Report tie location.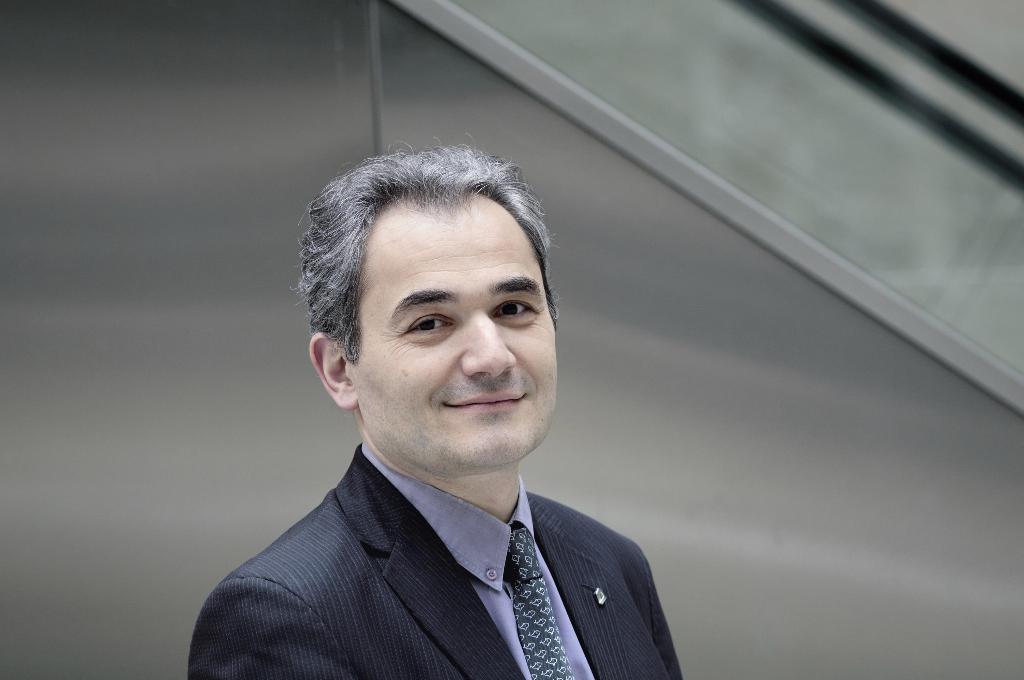
Report: pyautogui.locateOnScreen(506, 524, 578, 679).
